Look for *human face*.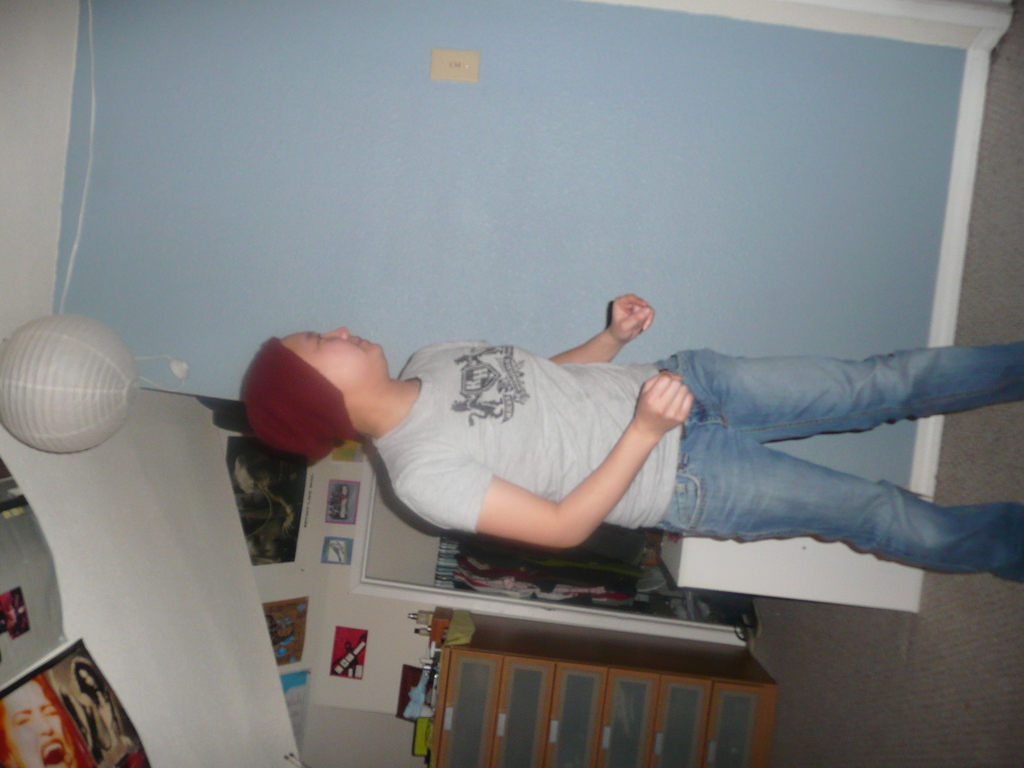
Found: select_region(2, 679, 68, 767).
